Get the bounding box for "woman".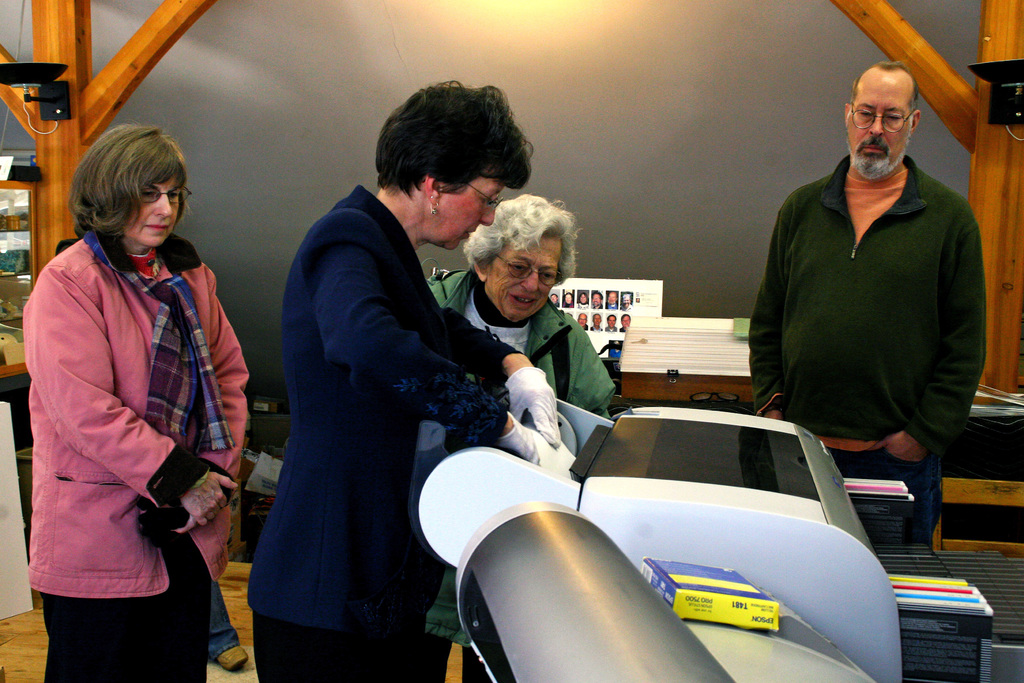
Rect(246, 77, 569, 682).
